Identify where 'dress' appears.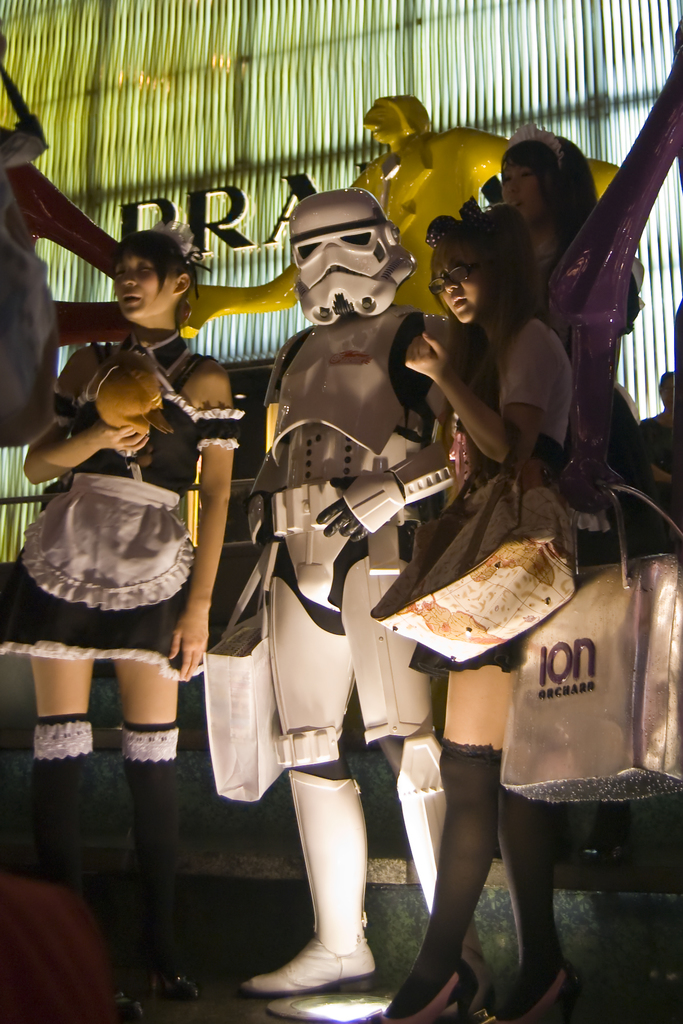
Appears at [left=0, top=331, right=245, bottom=679].
